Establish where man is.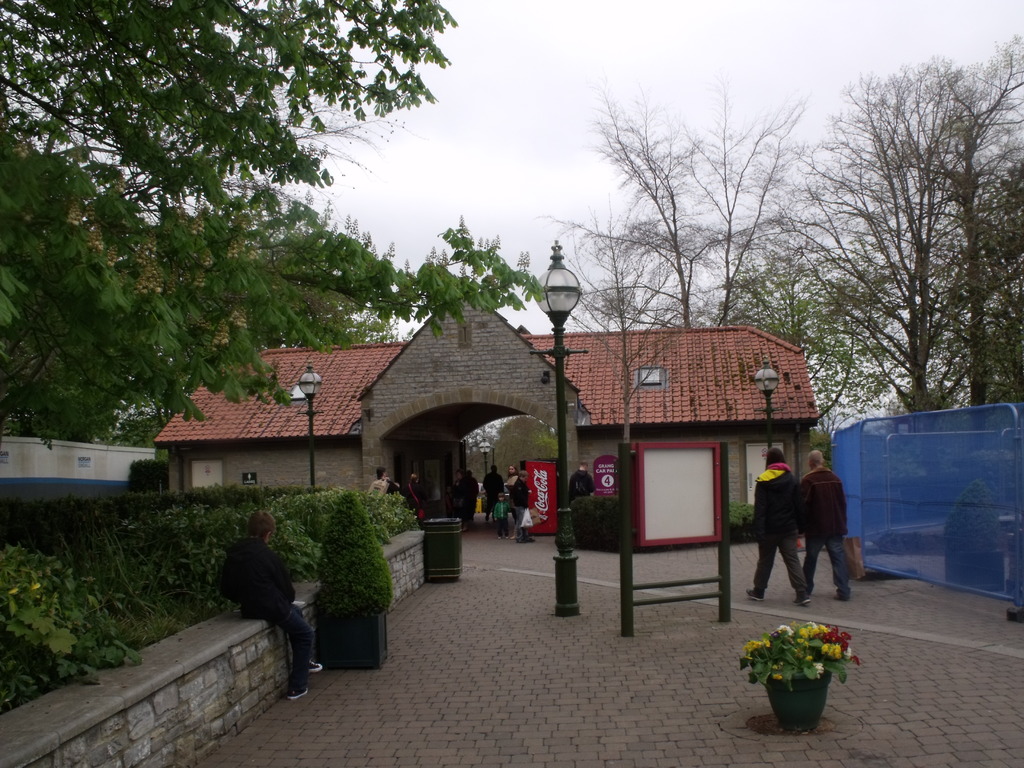
Established at 797/449/851/609.
